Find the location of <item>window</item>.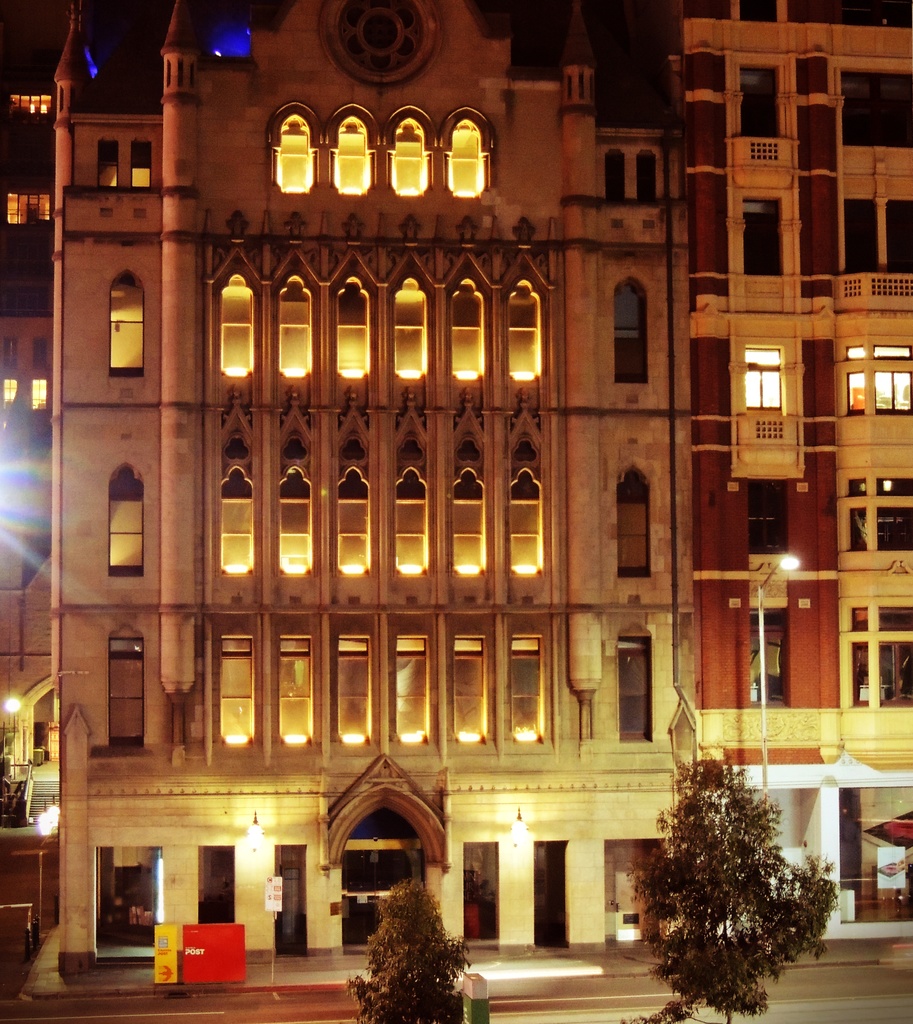
Location: bbox=[391, 468, 427, 572].
